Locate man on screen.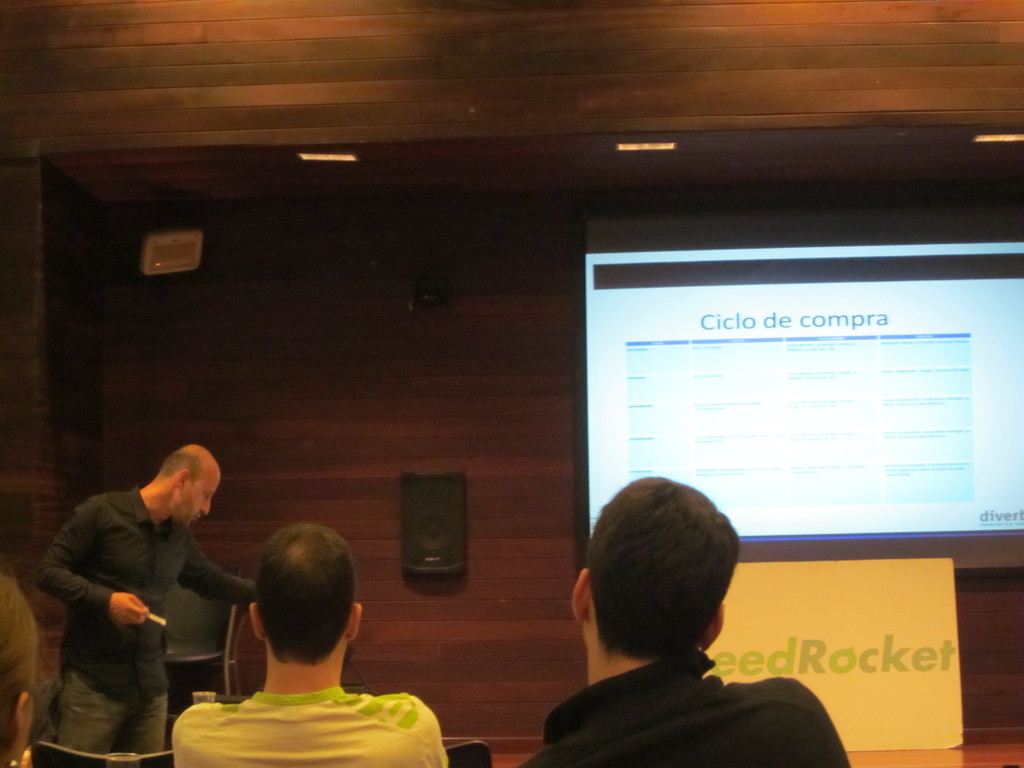
On screen at bbox=(514, 474, 849, 767).
